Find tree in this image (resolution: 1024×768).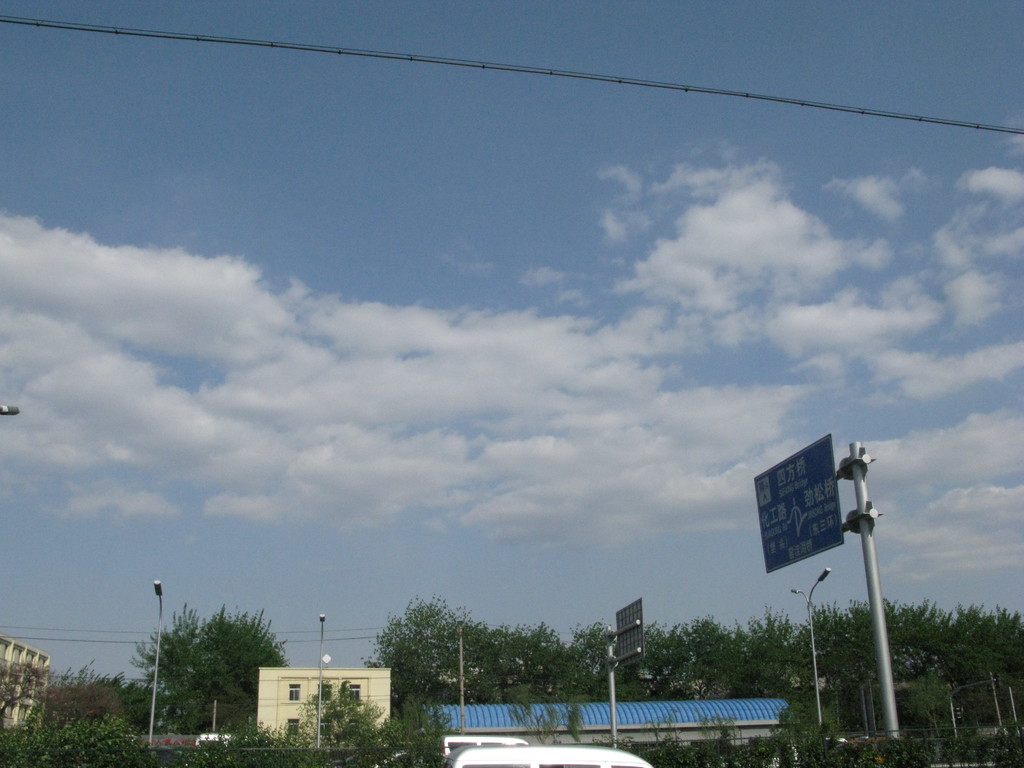
(x1=0, y1=660, x2=49, y2=716).
